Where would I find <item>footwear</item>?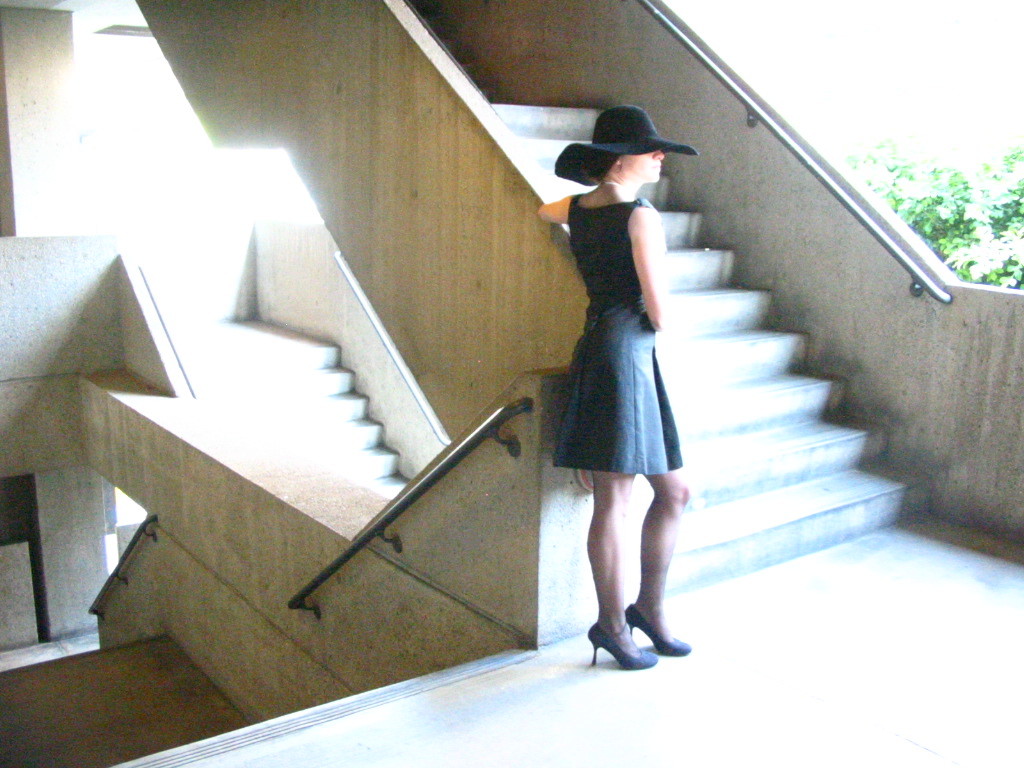
At box(582, 622, 657, 672).
